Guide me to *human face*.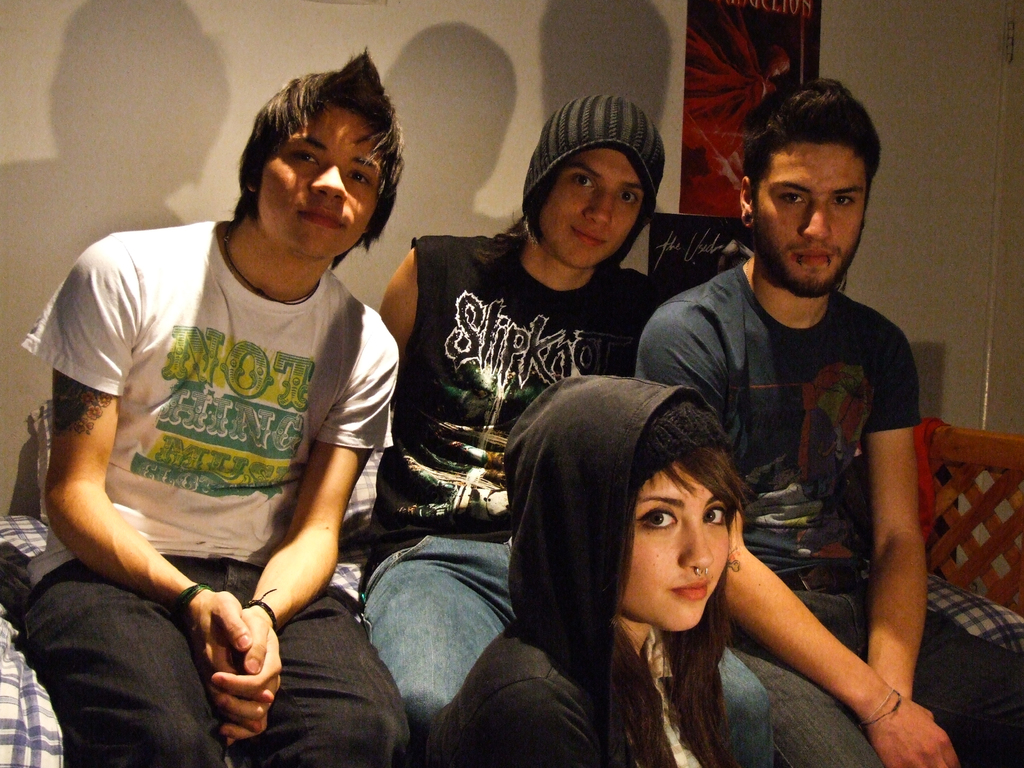
Guidance: (x1=534, y1=143, x2=646, y2=273).
